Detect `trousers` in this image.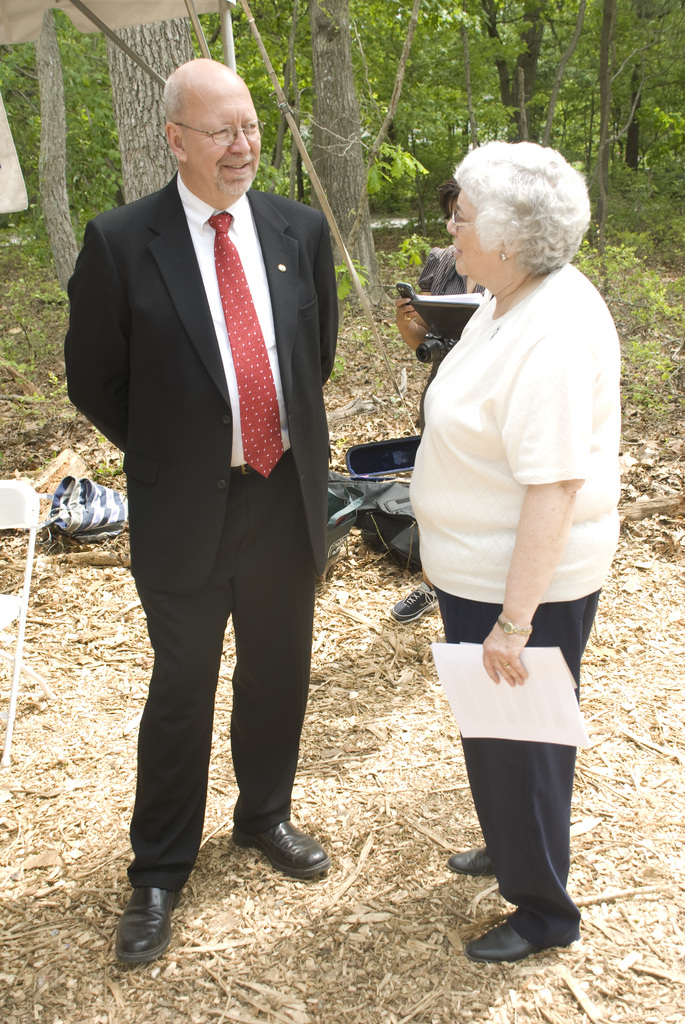
Detection: (433,583,604,952).
